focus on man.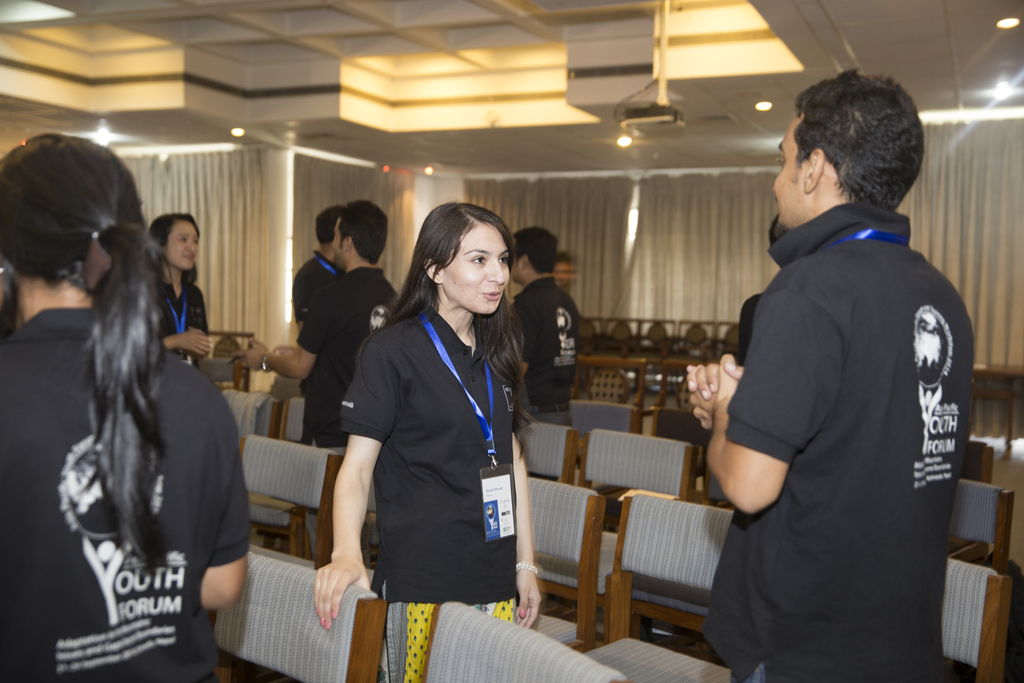
Focused at 701/88/984/677.
